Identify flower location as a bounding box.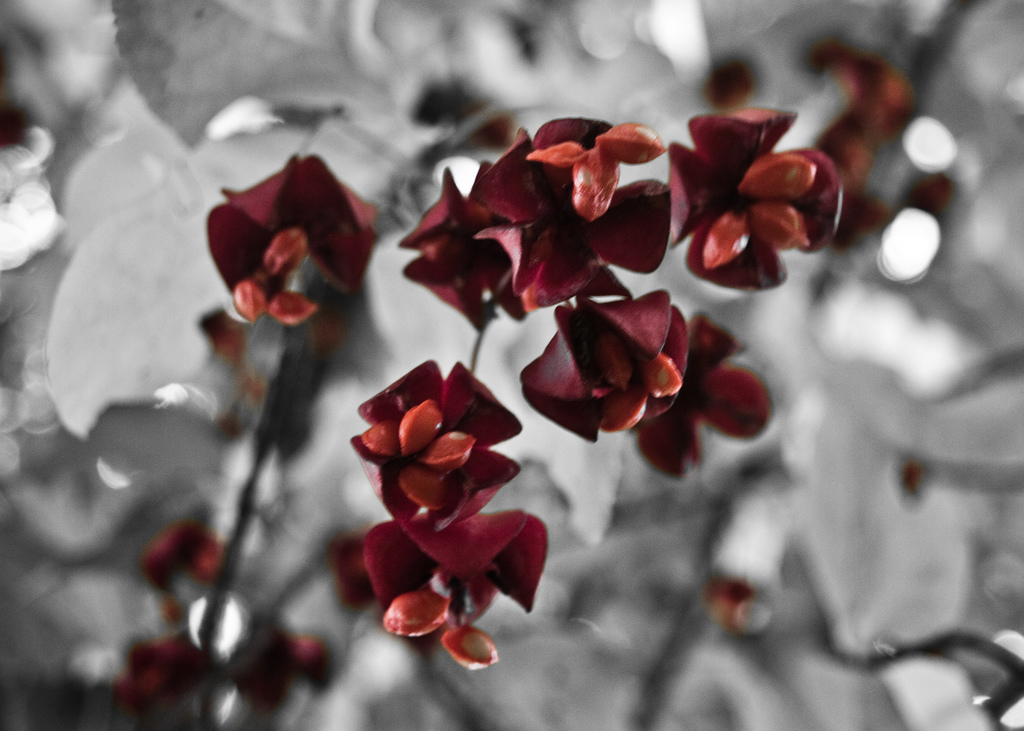
(236,620,332,719).
